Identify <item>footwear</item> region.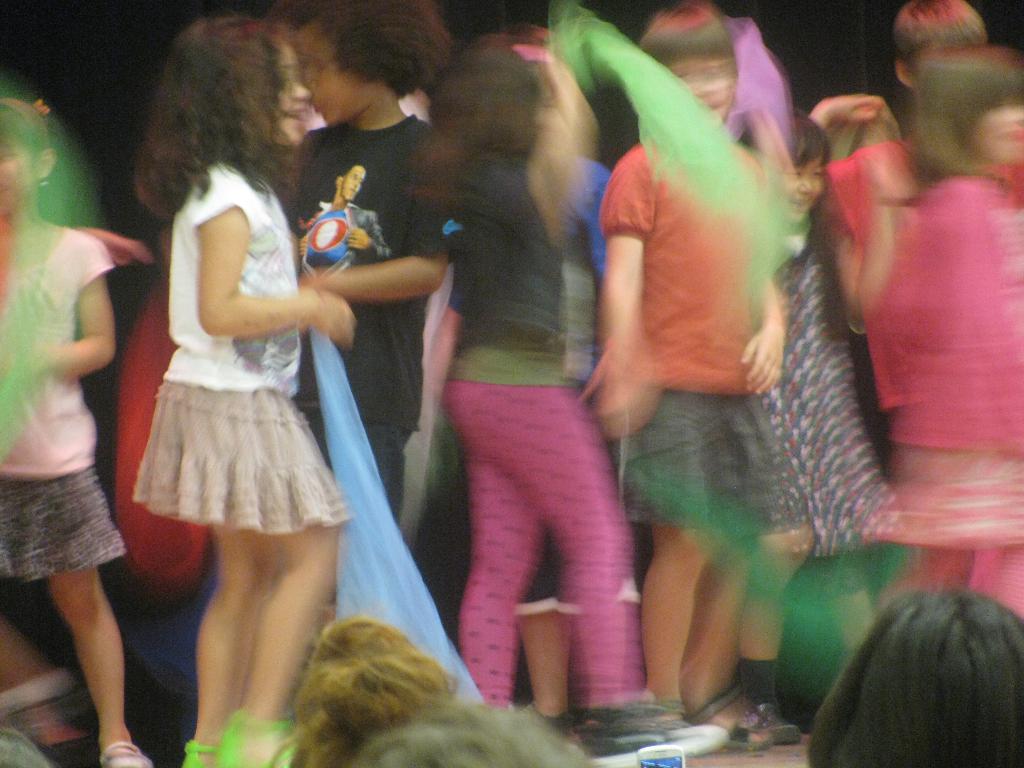
Region: <region>580, 699, 721, 752</region>.
